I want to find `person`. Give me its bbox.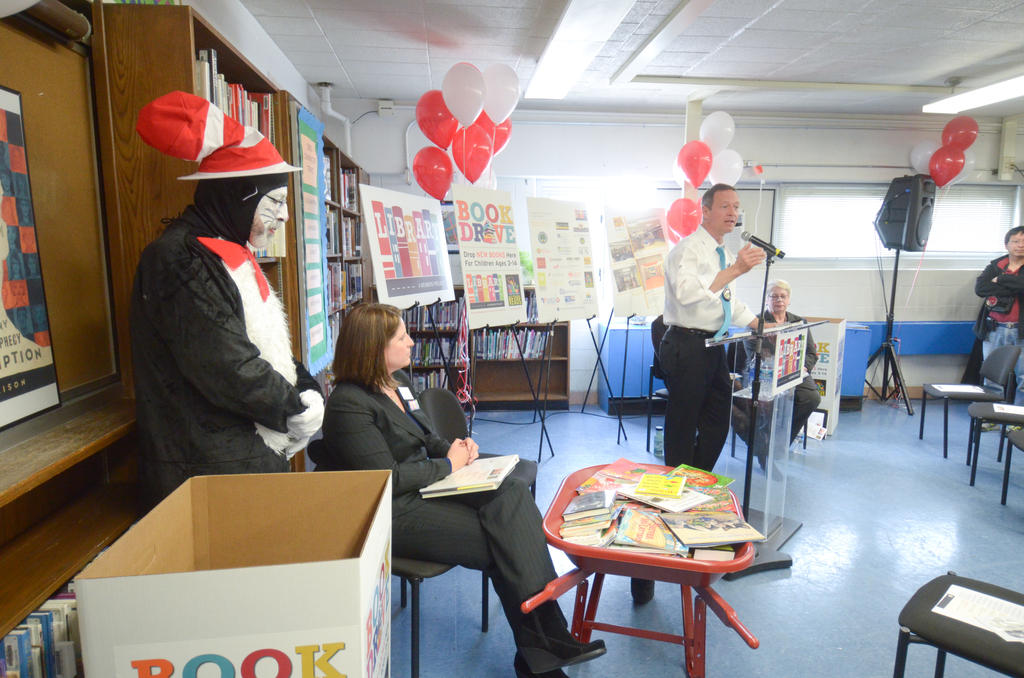
locate(328, 302, 610, 677).
